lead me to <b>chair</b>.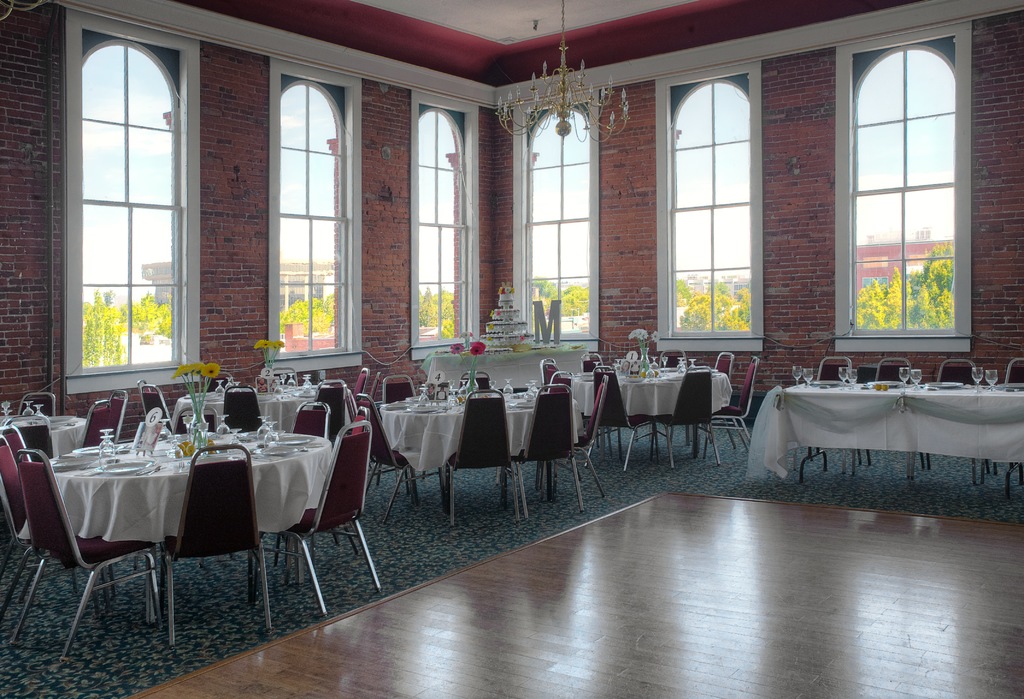
Lead to (x1=524, y1=377, x2=609, y2=504).
